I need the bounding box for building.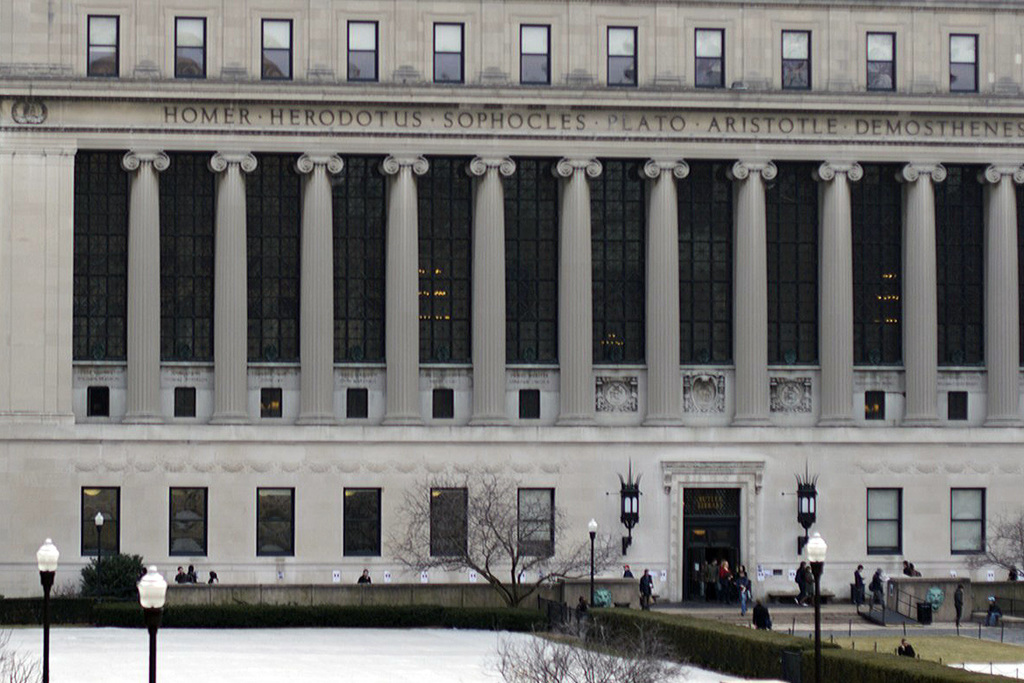
Here it is: pyautogui.locateOnScreen(0, 0, 1023, 611).
